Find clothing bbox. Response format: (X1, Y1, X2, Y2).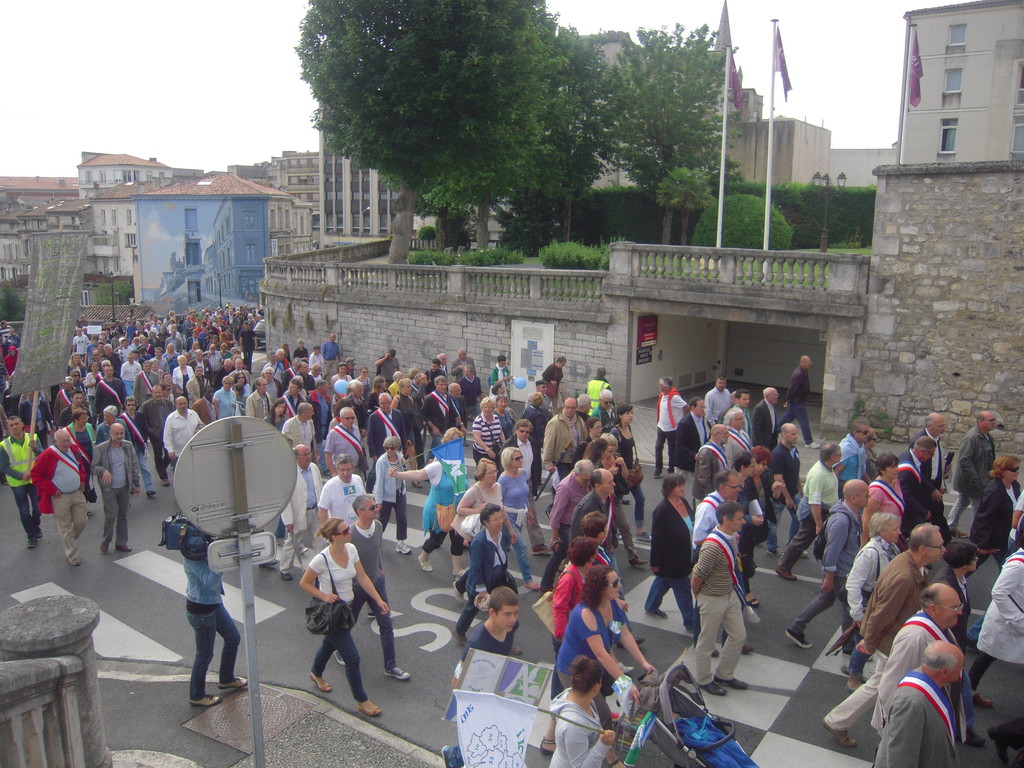
(136, 394, 179, 475).
